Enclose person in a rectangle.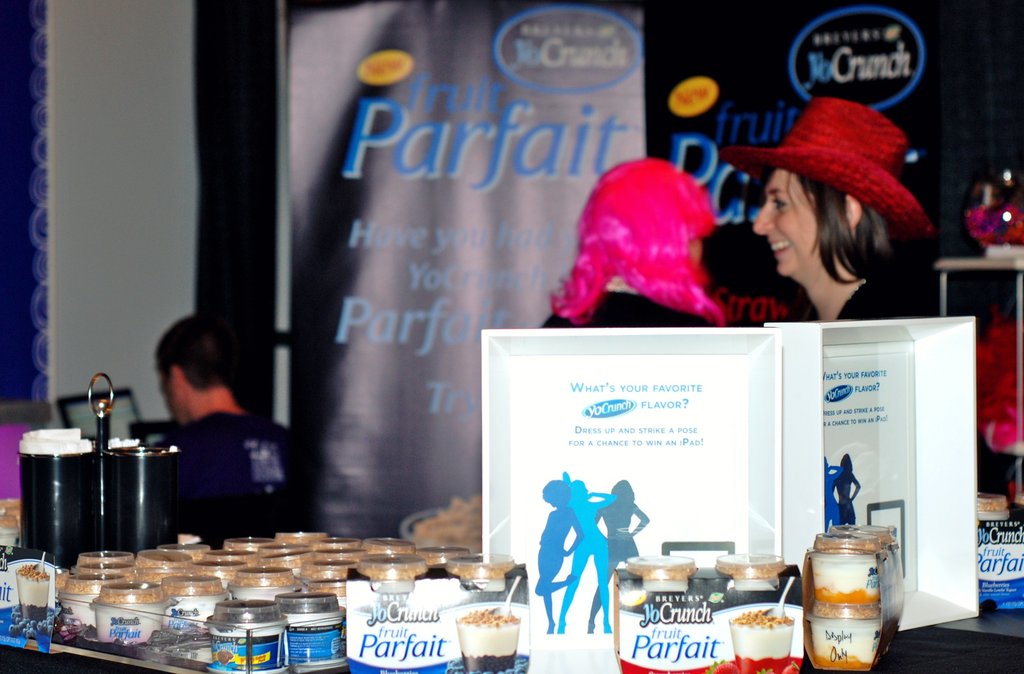
(724,100,931,321).
